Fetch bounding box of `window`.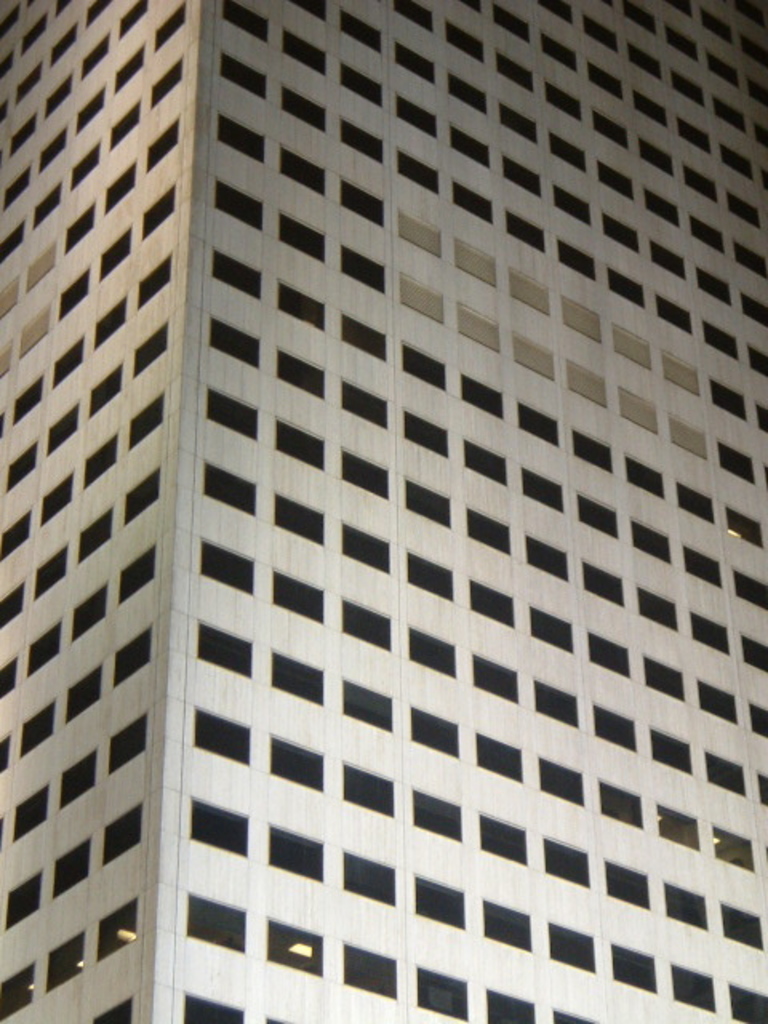
Bbox: rect(582, 11, 619, 56).
